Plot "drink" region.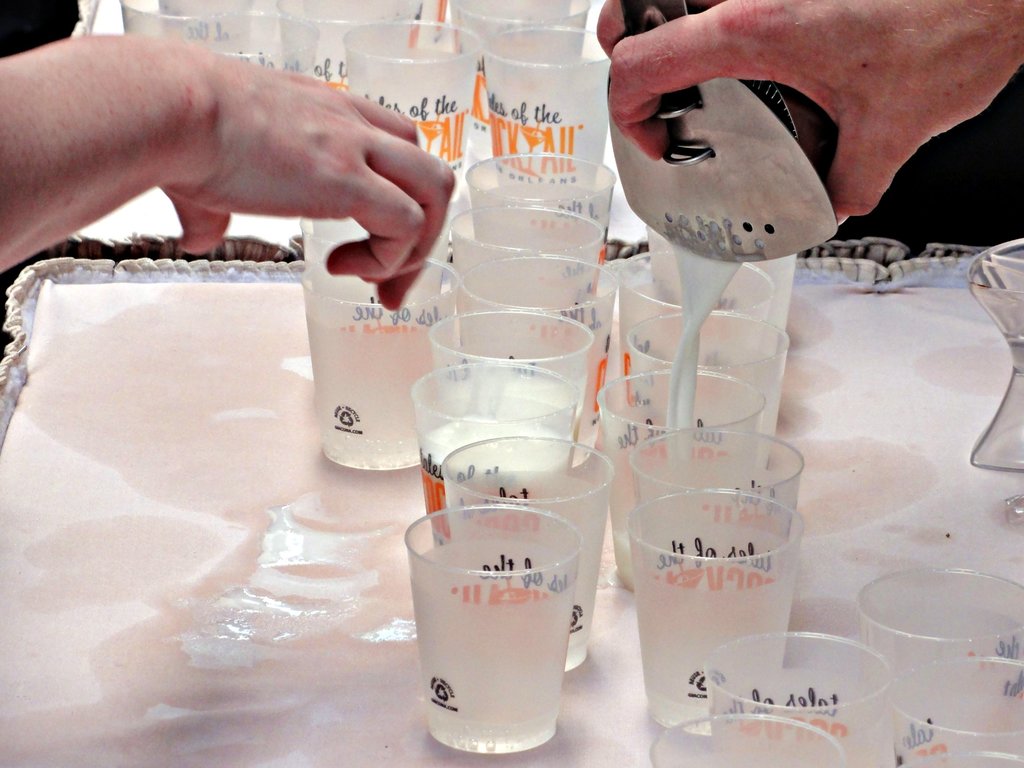
Plotted at [x1=614, y1=529, x2=635, y2=588].
